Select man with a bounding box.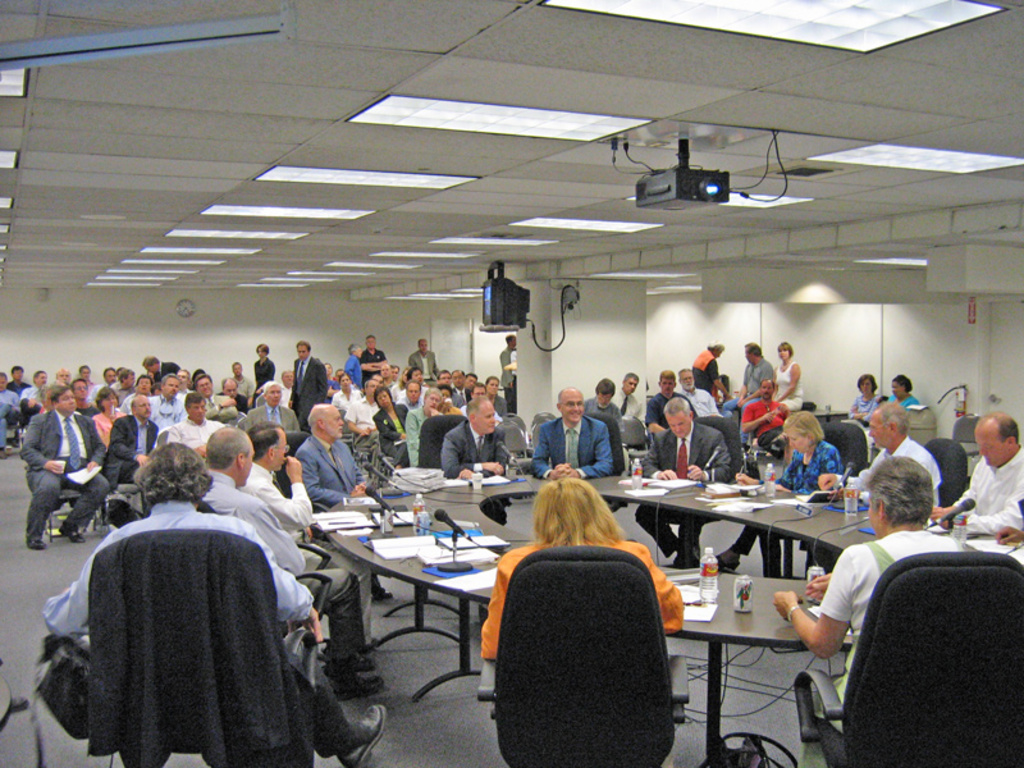
669:369:722:428.
